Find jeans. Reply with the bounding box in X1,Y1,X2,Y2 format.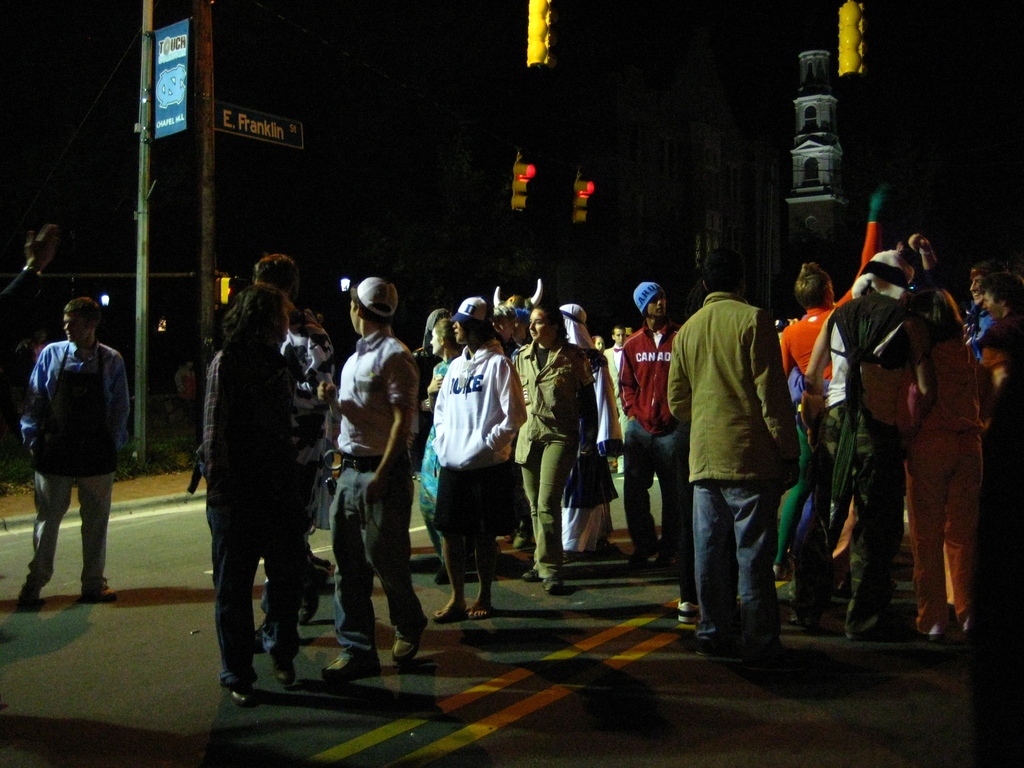
621,410,681,548.
